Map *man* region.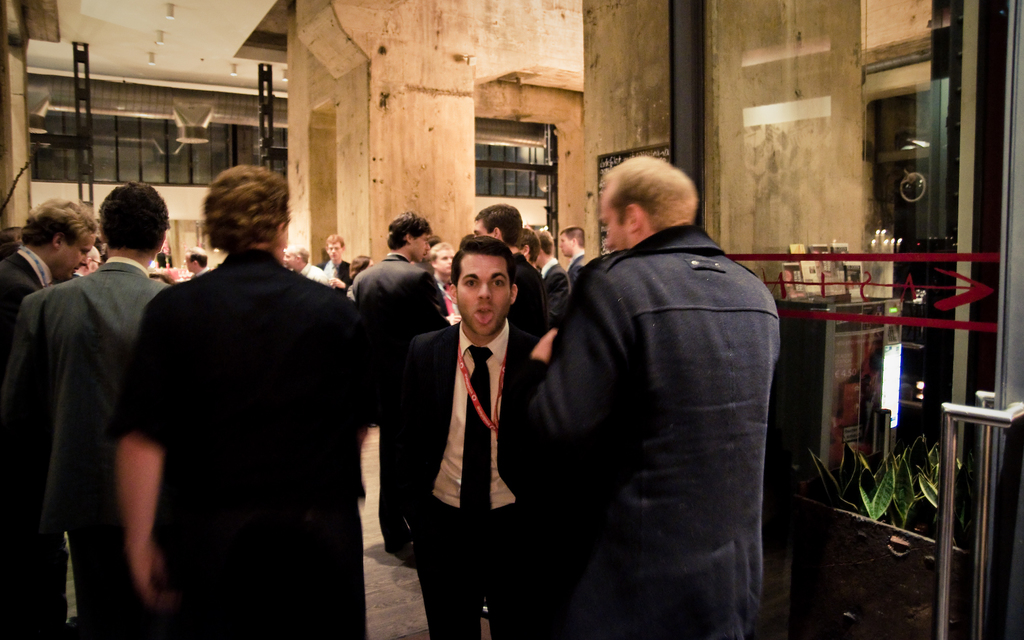
Mapped to x1=470, y1=198, x2=541, y2=332.
